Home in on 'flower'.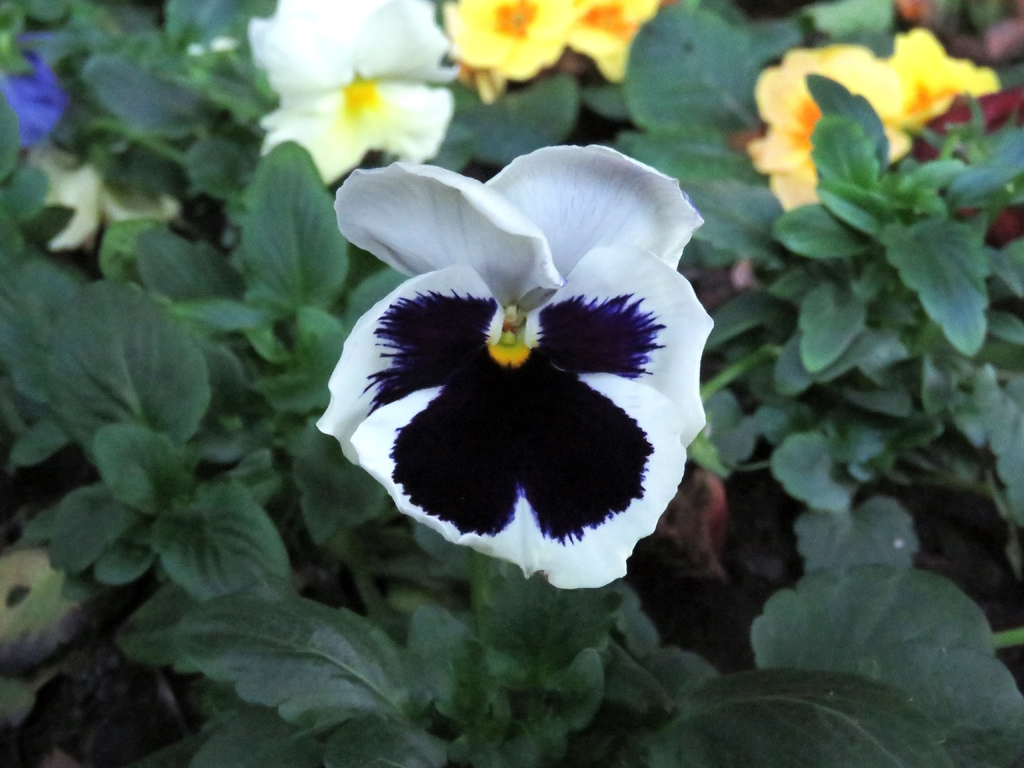
Homed in at (left=329, top=143, right=715, bottom=595).
